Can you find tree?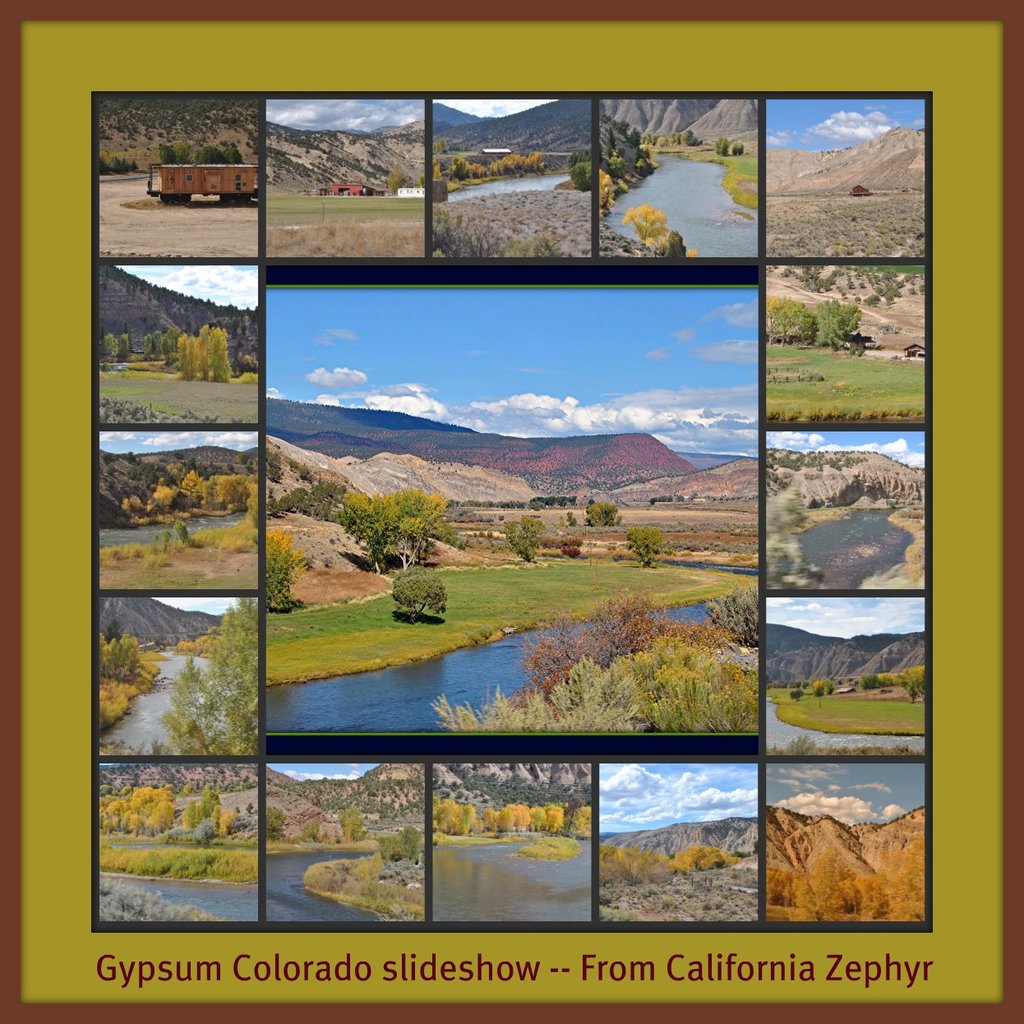
Yes, bounding box: 717/134/725/157.
